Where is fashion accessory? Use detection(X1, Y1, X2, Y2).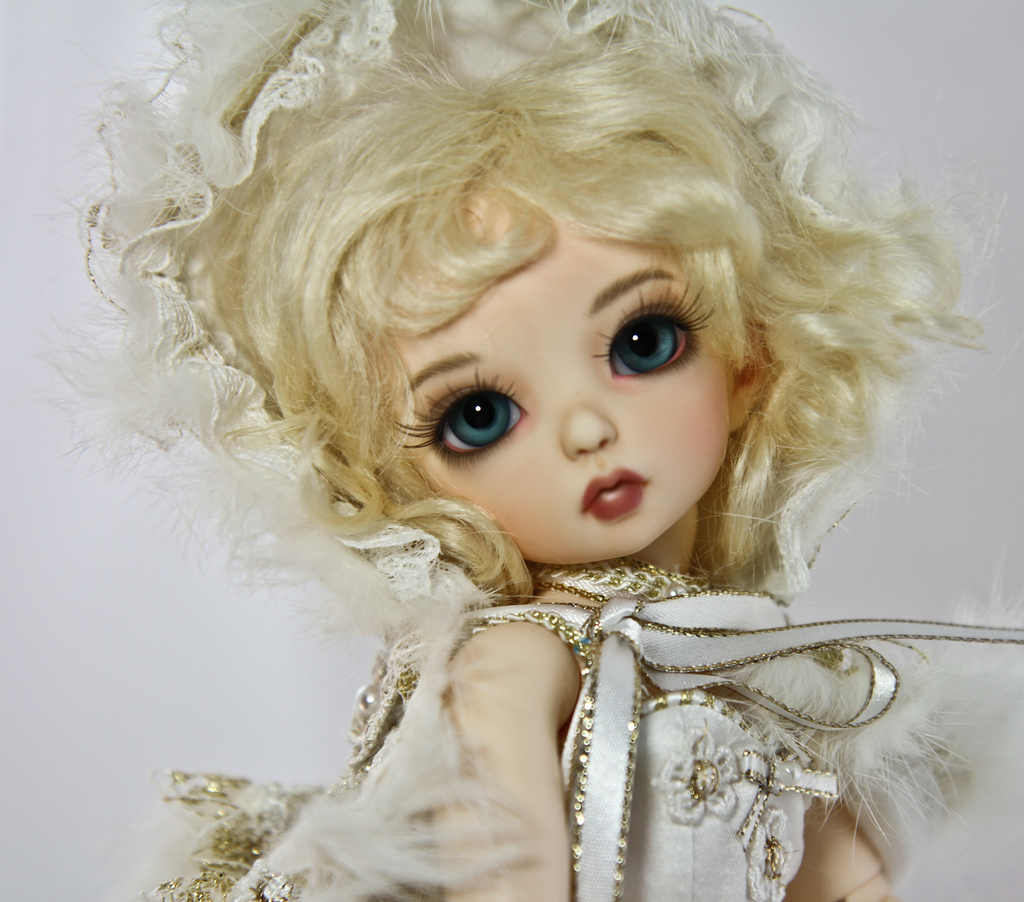
detection(570, 598, 1023, 901).
